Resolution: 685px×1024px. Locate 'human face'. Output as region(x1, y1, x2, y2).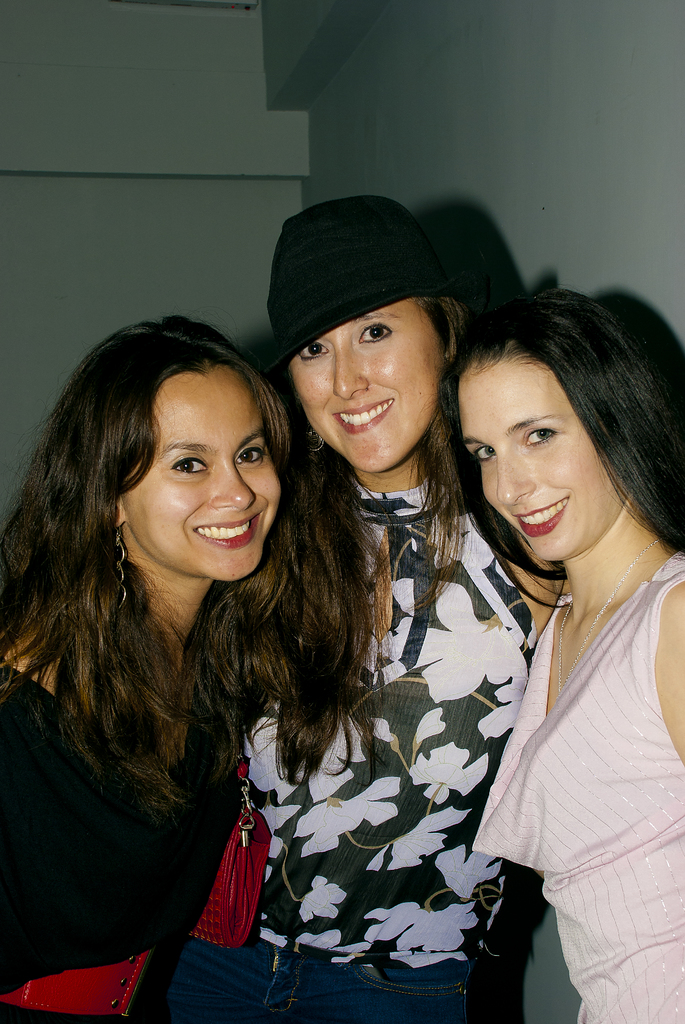
region(462, 358, 624, 568).
